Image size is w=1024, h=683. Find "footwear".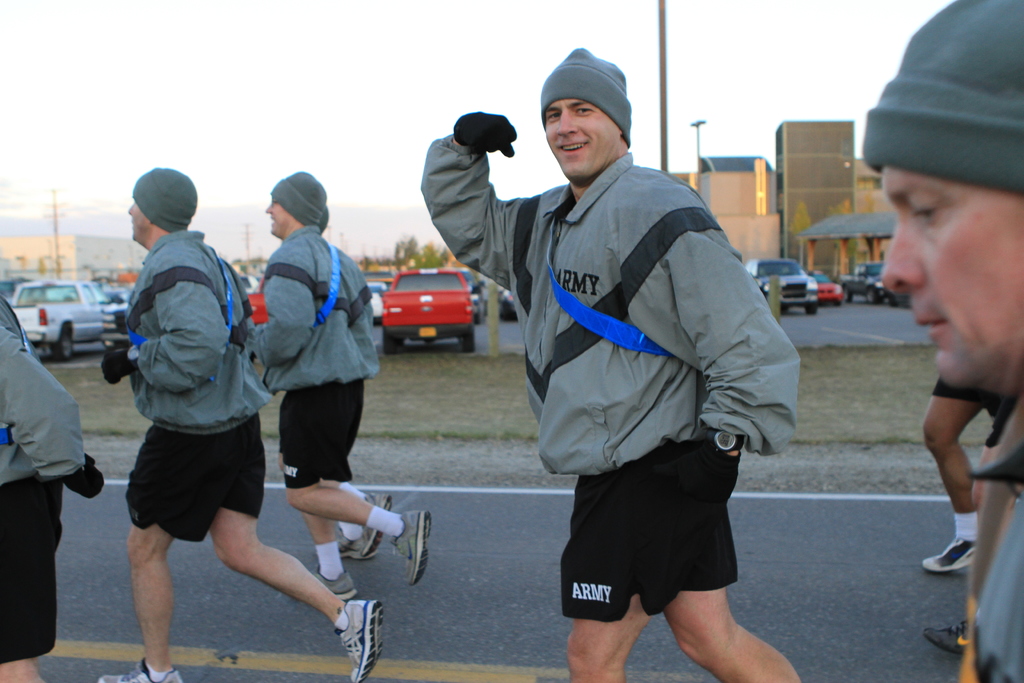
<box>922,532,984,575</box>.
